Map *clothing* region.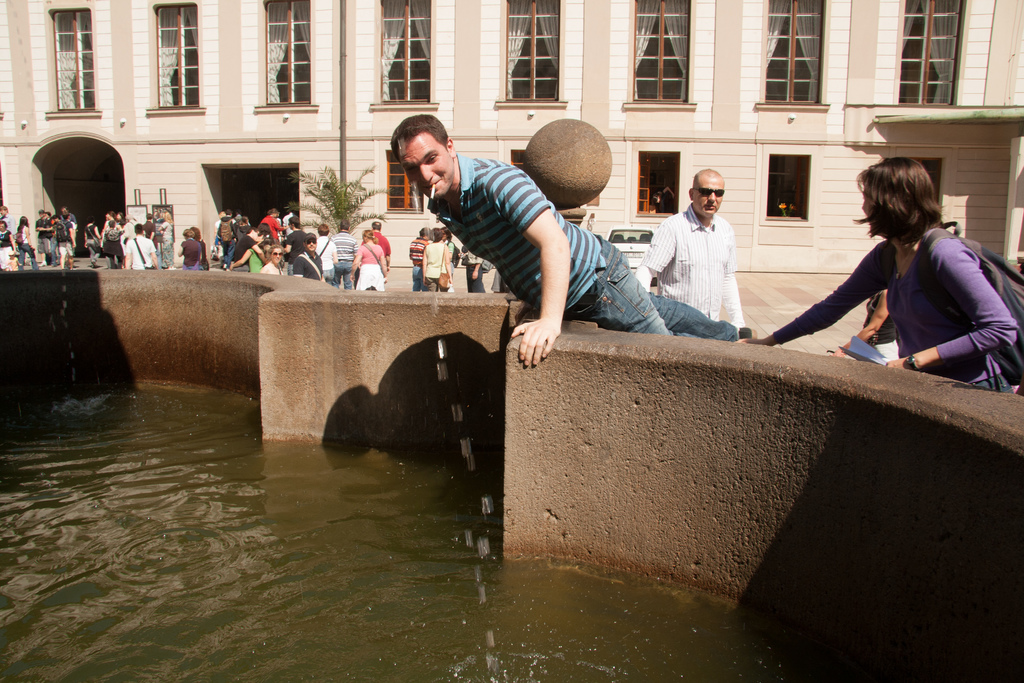
Mapped to crop(126, 217, 135, 231).
